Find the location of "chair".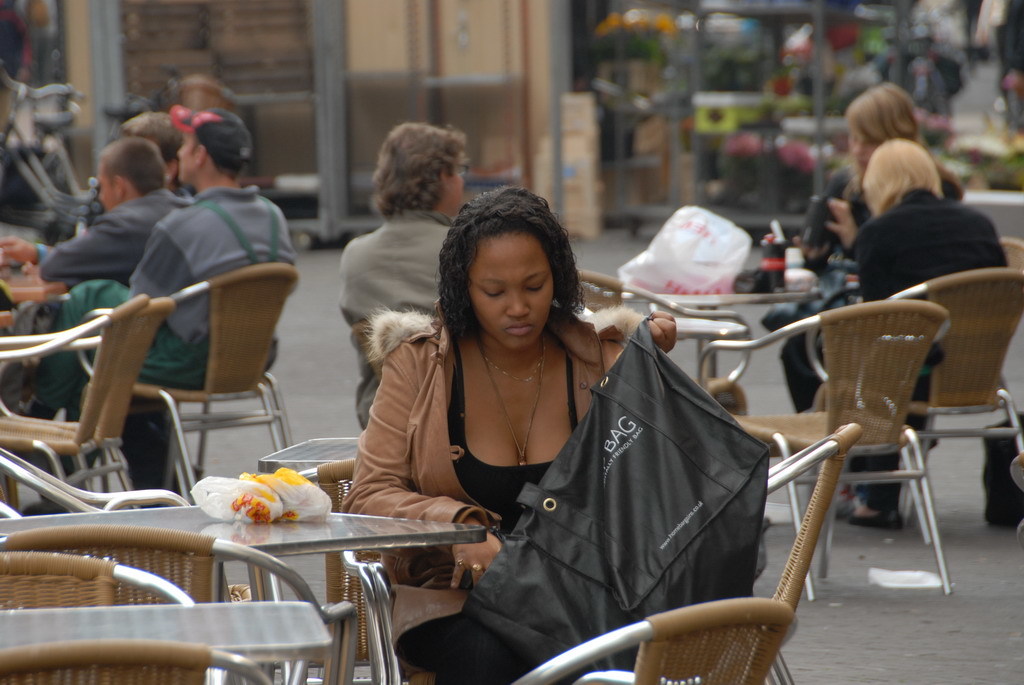
Location: box=[341, 325, 389, 390].
